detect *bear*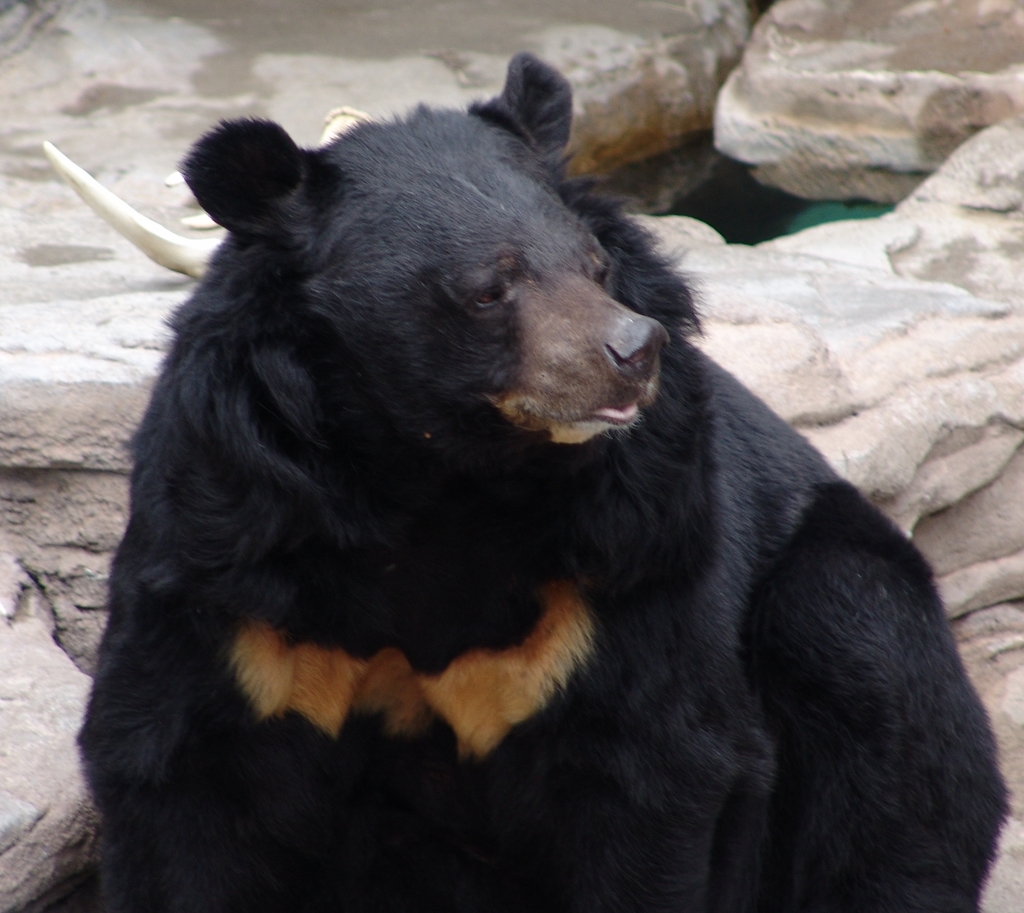
BBox(72, 52, 1011, 912)
